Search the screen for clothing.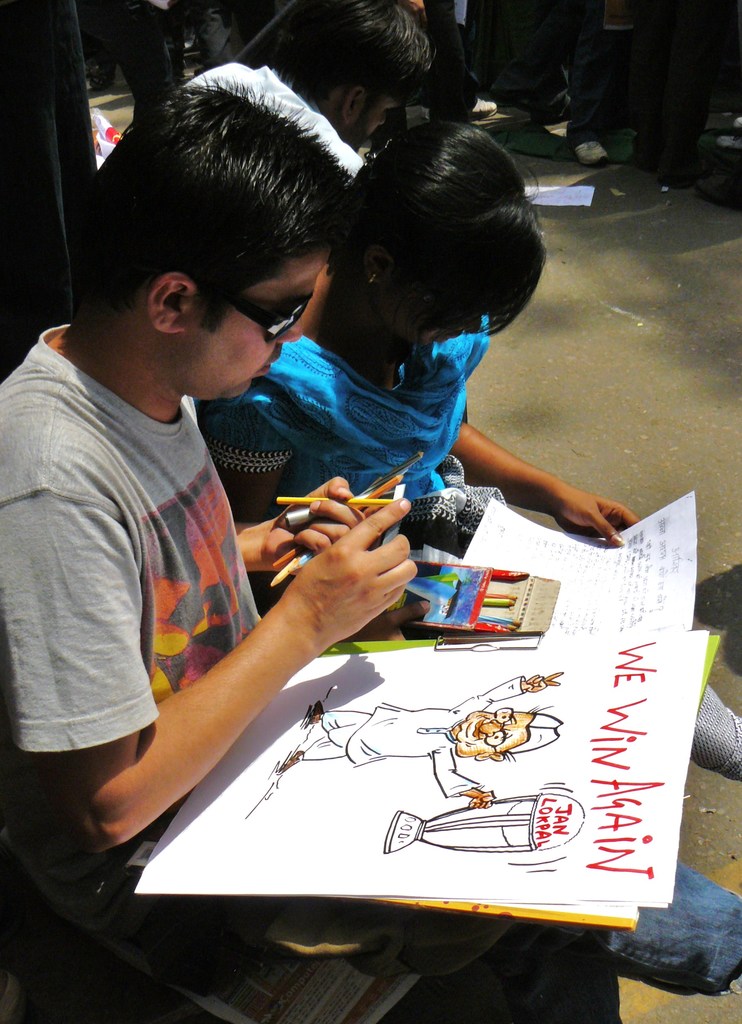
Found at bbox=(12, 218, 299, 895).
